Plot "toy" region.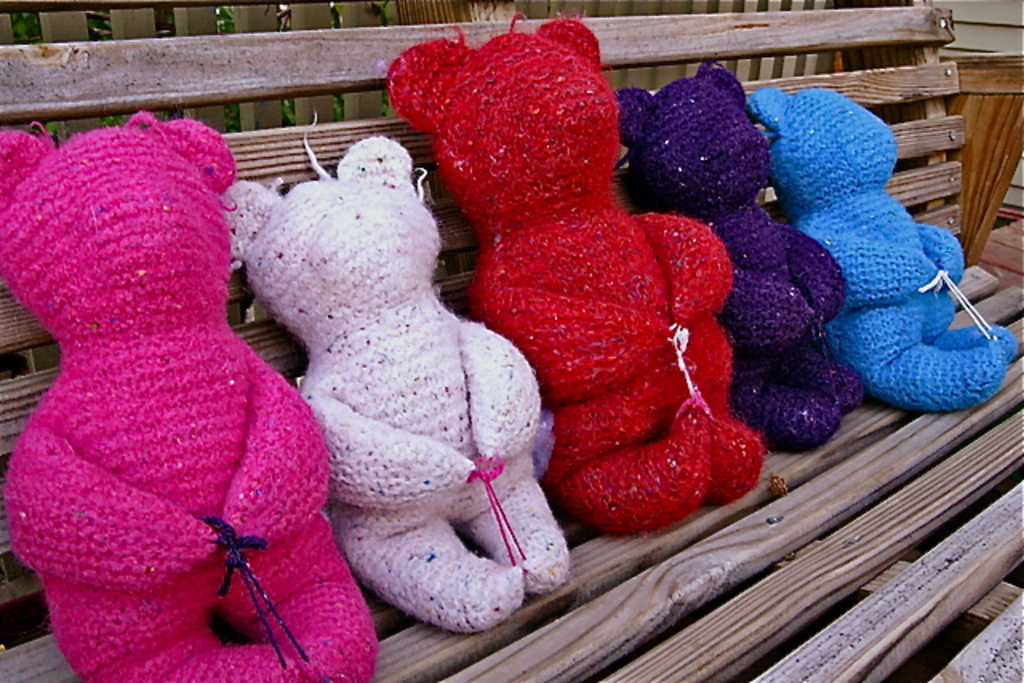
Plotted at detection(618, 64, 870, 448).
